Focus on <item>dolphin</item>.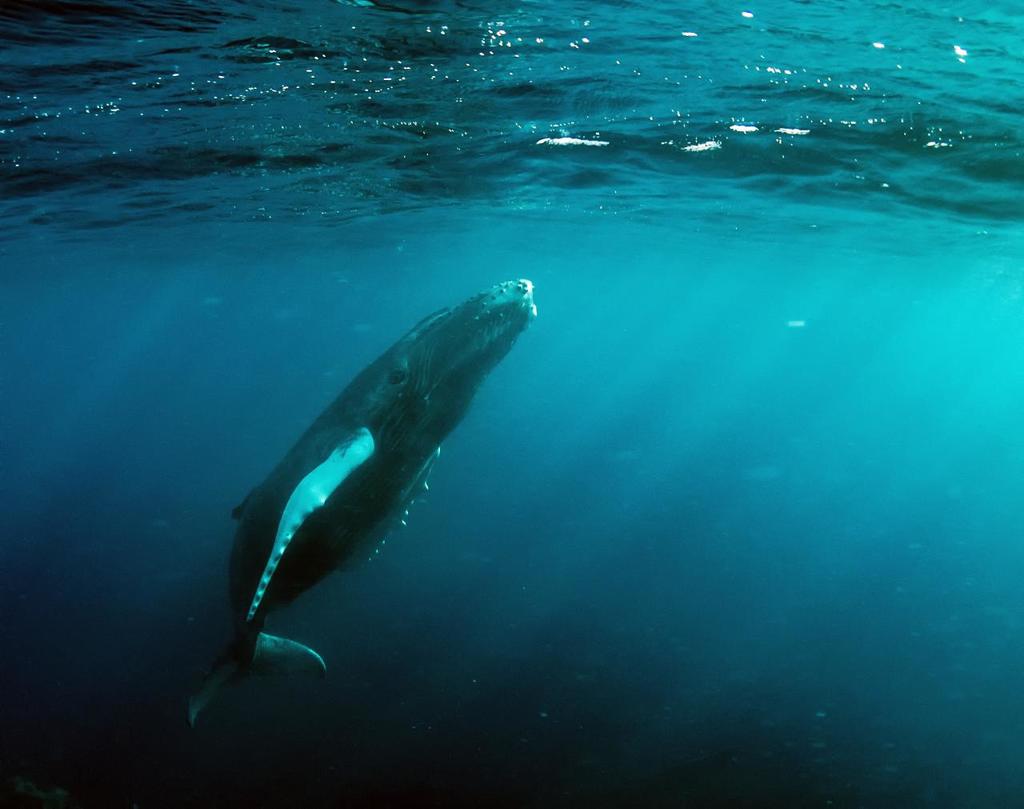
Focused at [left=180, top=278, right=540, bottom=726].
